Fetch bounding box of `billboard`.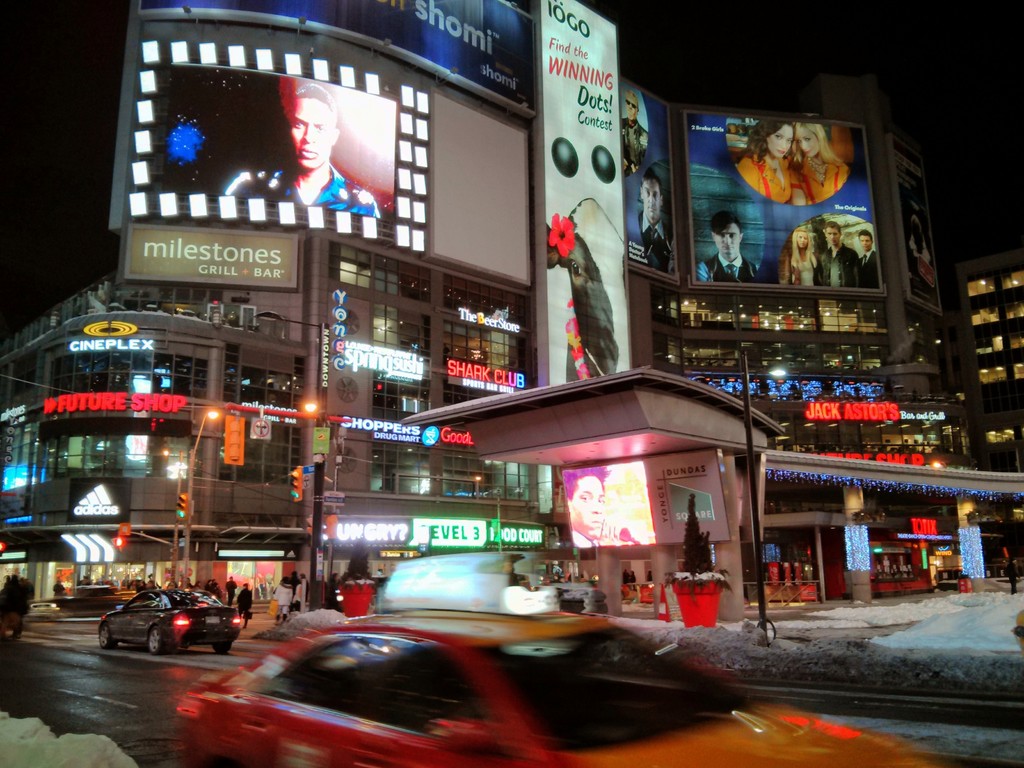
Bbox: [543,1,628,375].
